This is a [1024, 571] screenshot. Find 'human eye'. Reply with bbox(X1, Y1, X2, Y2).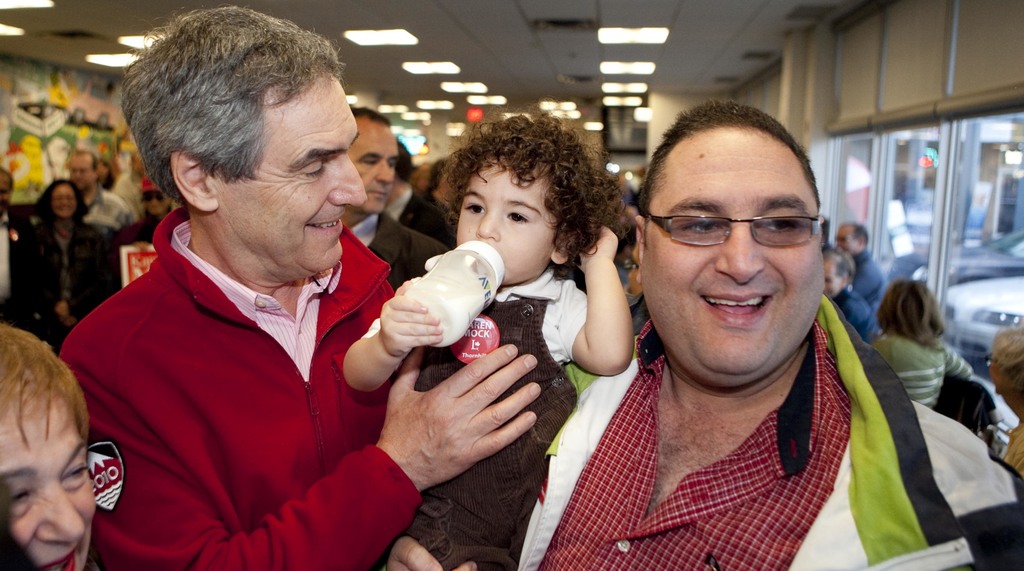
bbox(504, 213, 532, 223).
